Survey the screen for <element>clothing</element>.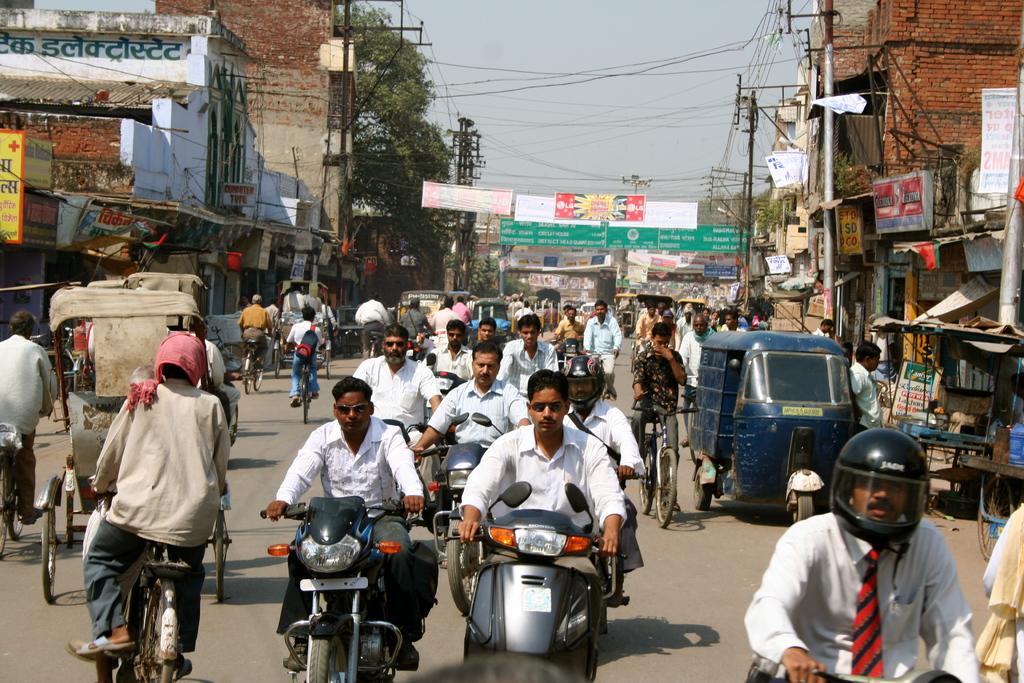
Survey found: bbox=(355, 350, 443, 458).
